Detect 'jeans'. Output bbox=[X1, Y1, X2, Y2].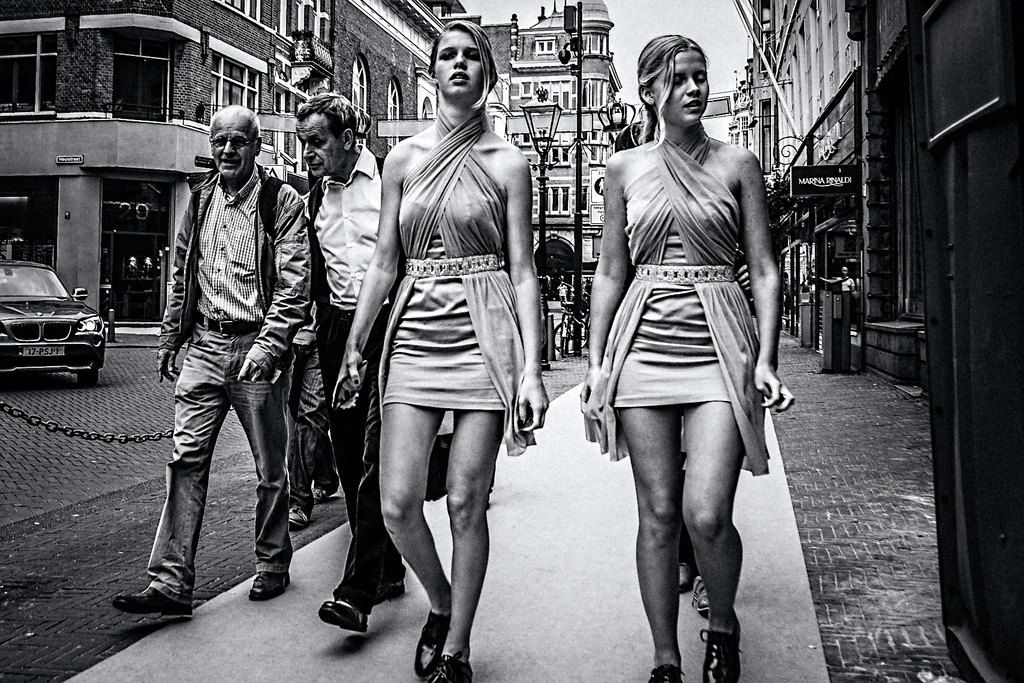
bbox=[152, 345, 289, 596].
